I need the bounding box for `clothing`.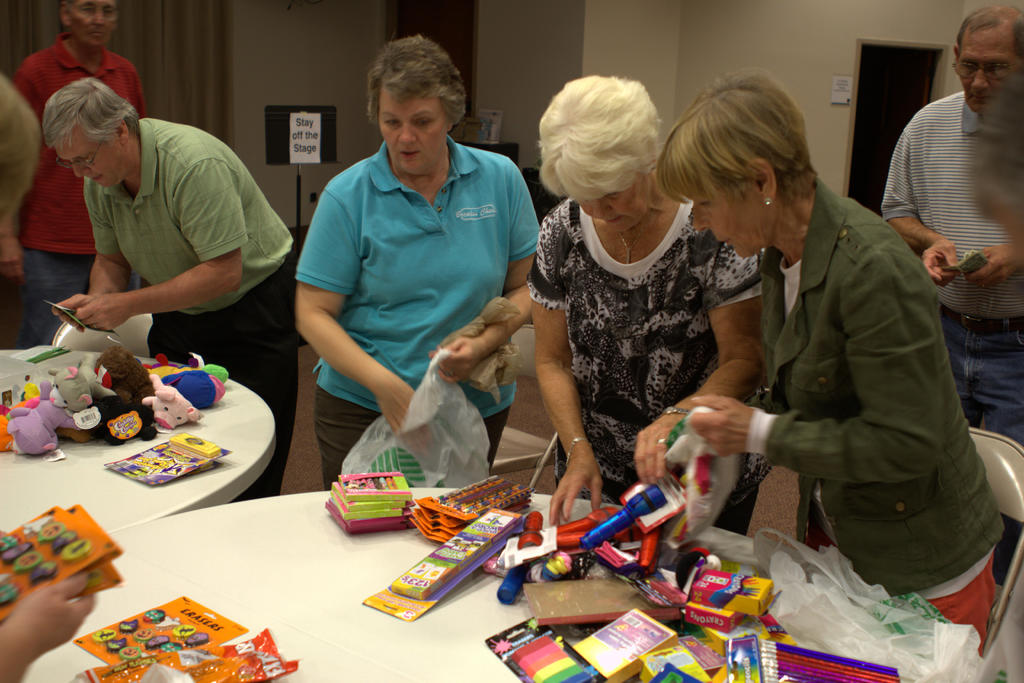
Here it is: bbox=[887, 73, 1023, 413].
